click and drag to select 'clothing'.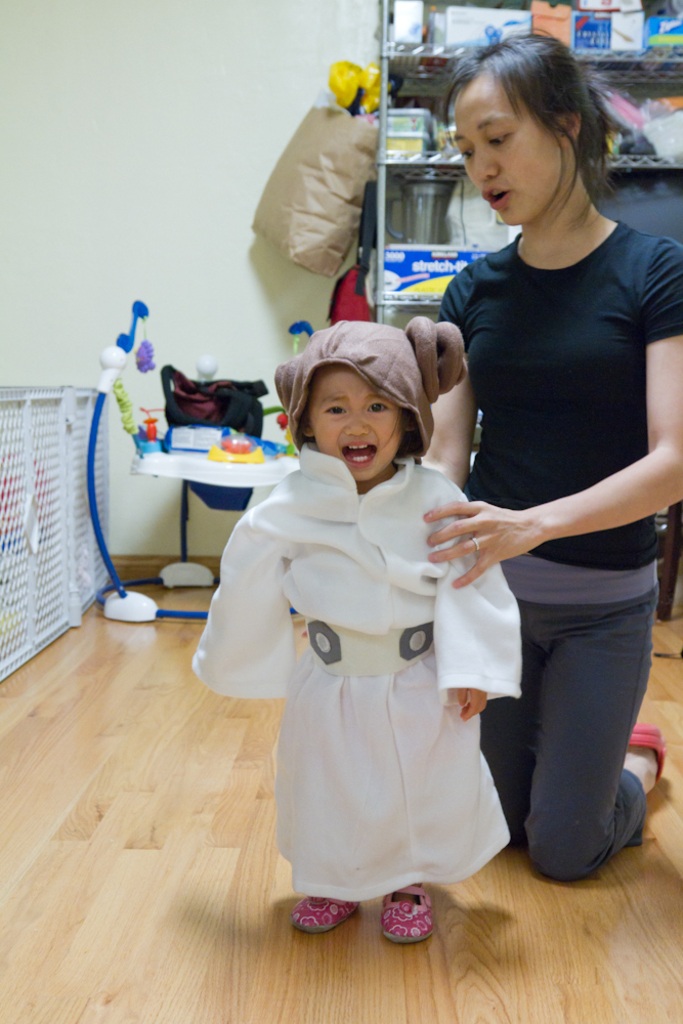
Selection: (233, 432, 525, 896).
